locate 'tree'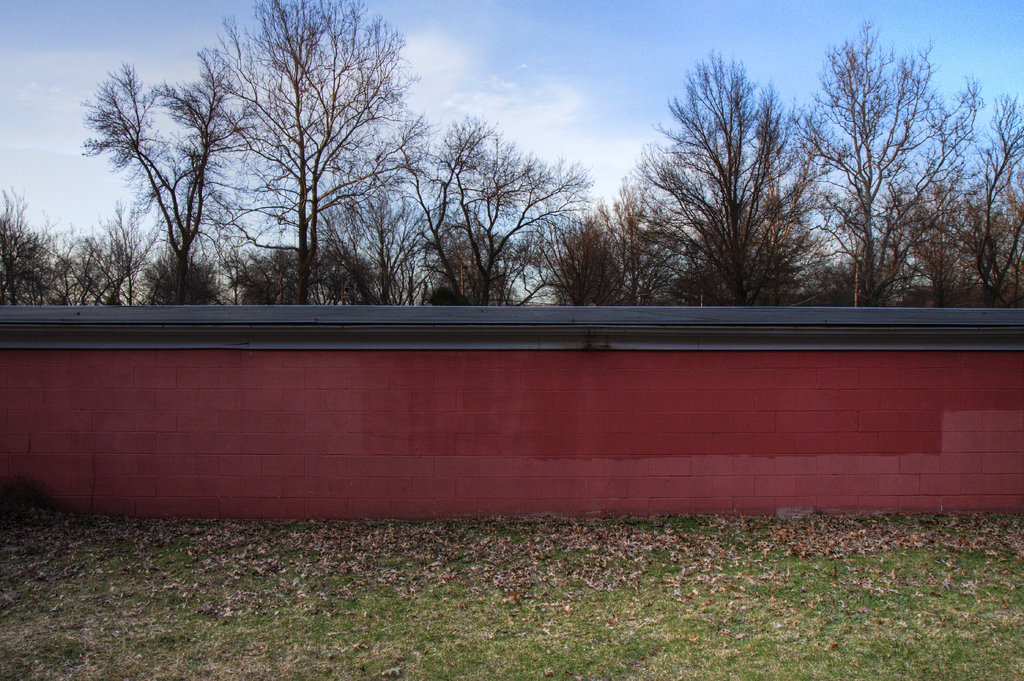
<region>440, 82, 618, 315</region>
